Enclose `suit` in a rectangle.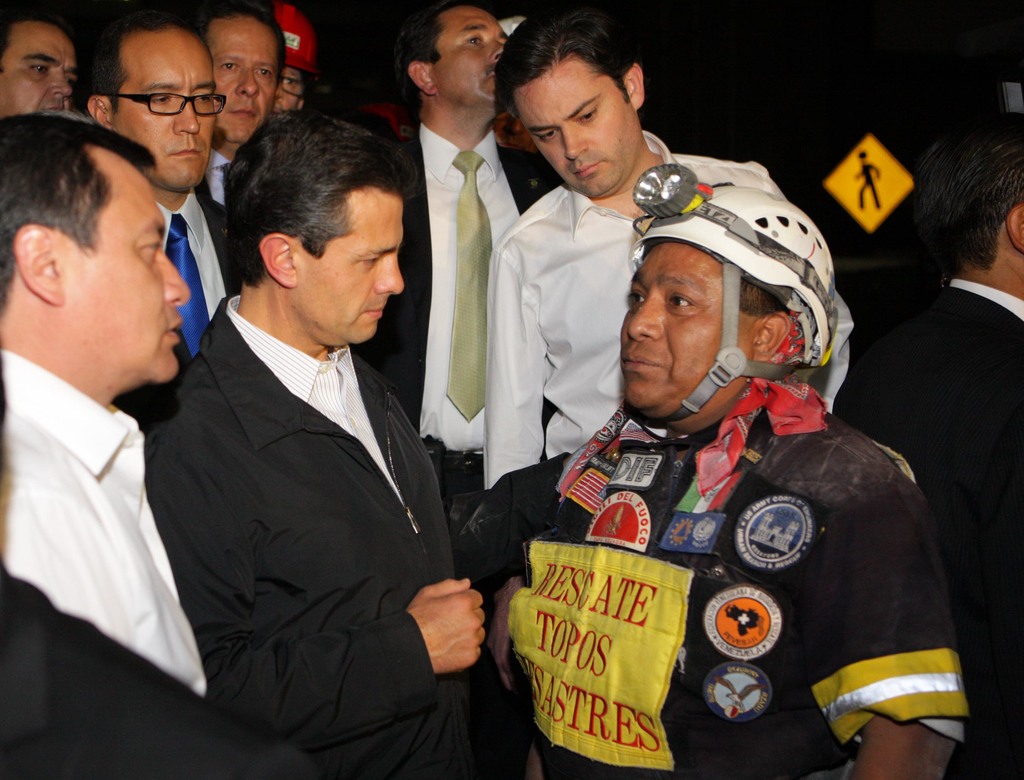
left=131, top=141, right=490, bottom=772.
